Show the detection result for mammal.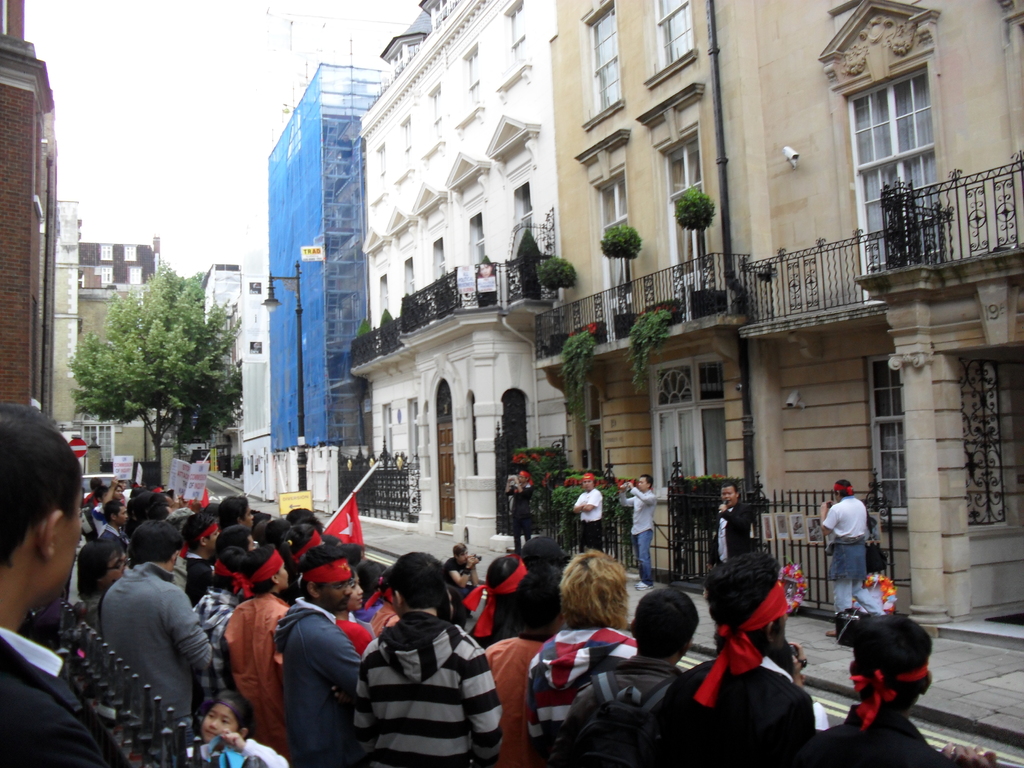
[x1=522, y1=544, x2=629, y2=767].
